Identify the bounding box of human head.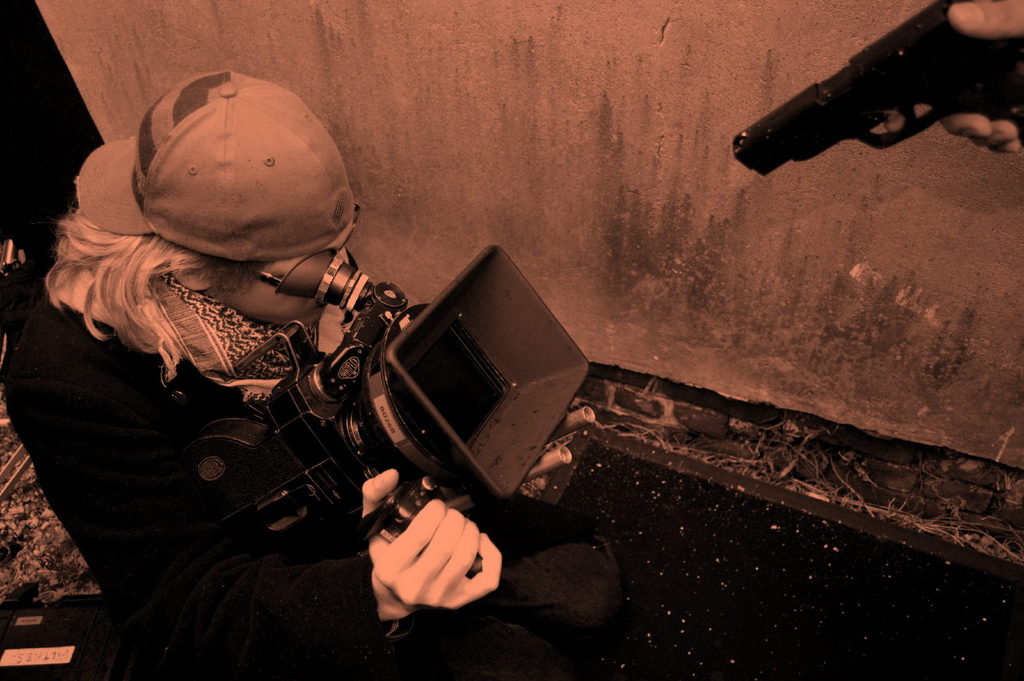
78:74:378:357.
